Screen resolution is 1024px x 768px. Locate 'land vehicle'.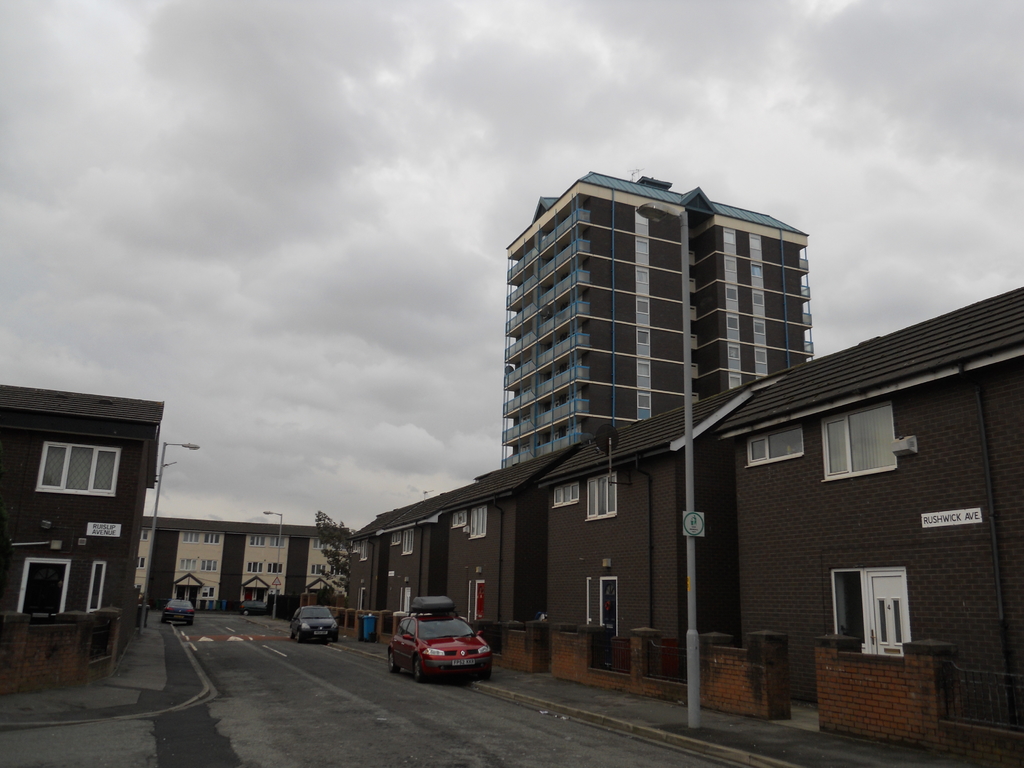
x1=241 y1=598 x2=268 y2=613.
